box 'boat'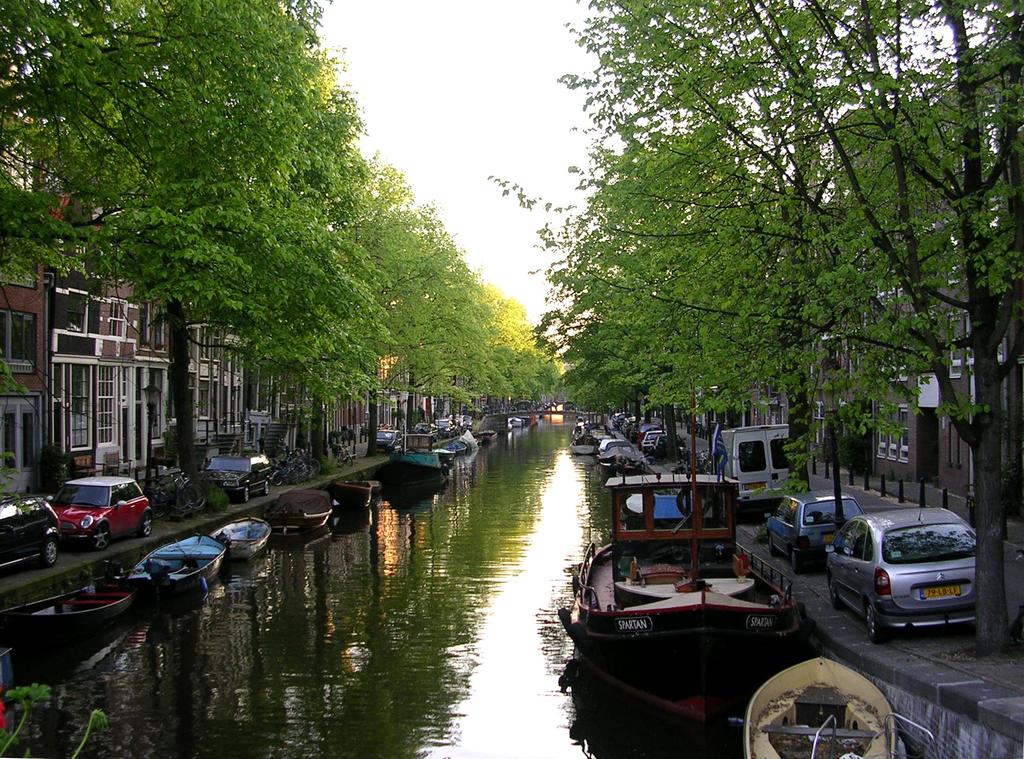
{"left": 273, "top": 485, "right": 342, "bottom": 534}
